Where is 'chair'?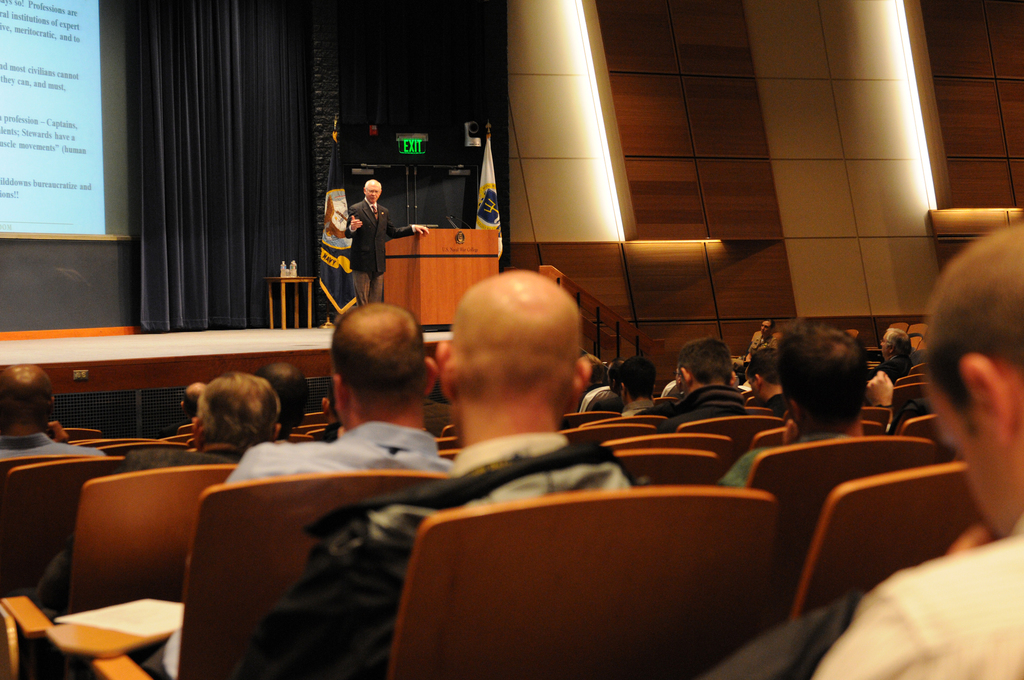
[437, 439, 460, 453].
